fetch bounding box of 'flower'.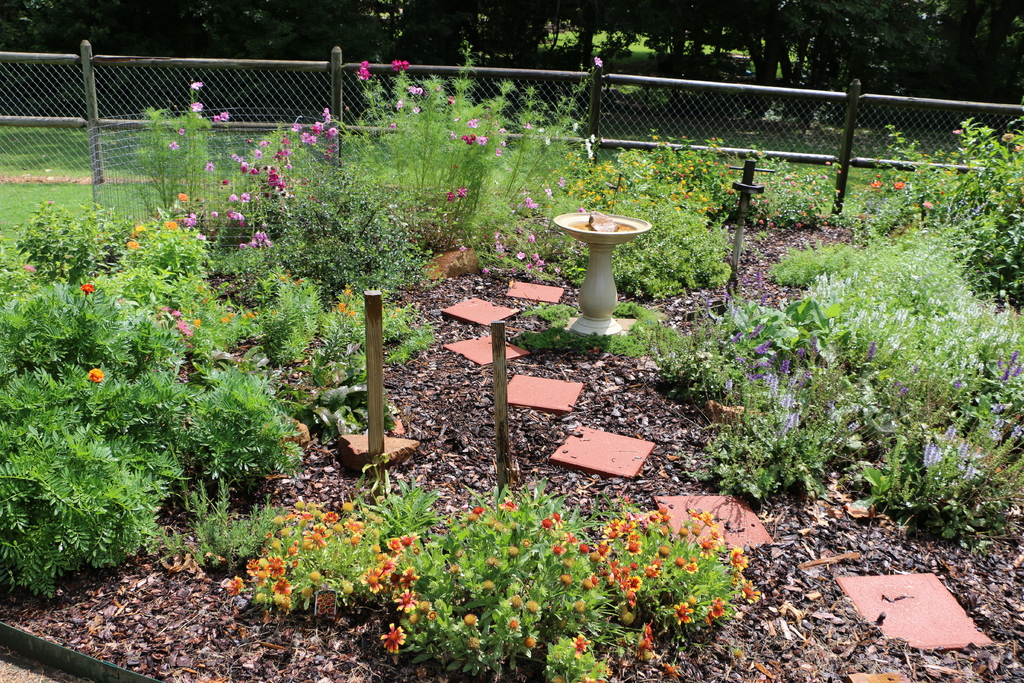
Bbox: box=[177, 191, 190, 204].
